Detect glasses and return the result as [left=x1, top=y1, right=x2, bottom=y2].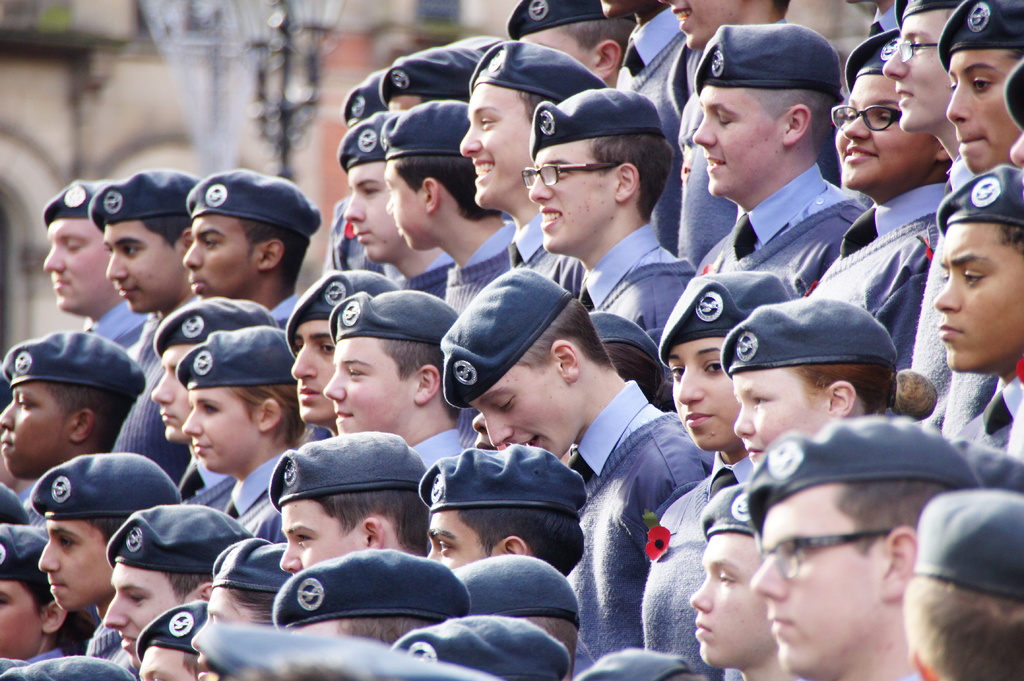
[left=519, top=163, right=622, bottom=188].
